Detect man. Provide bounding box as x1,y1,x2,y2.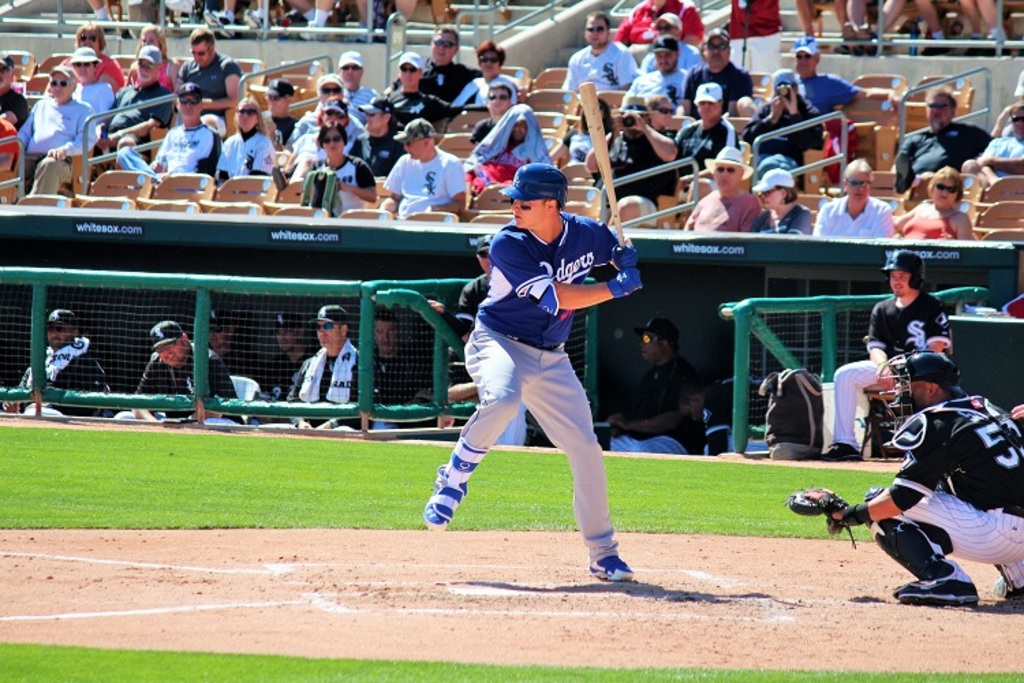
326,52,386,120.
